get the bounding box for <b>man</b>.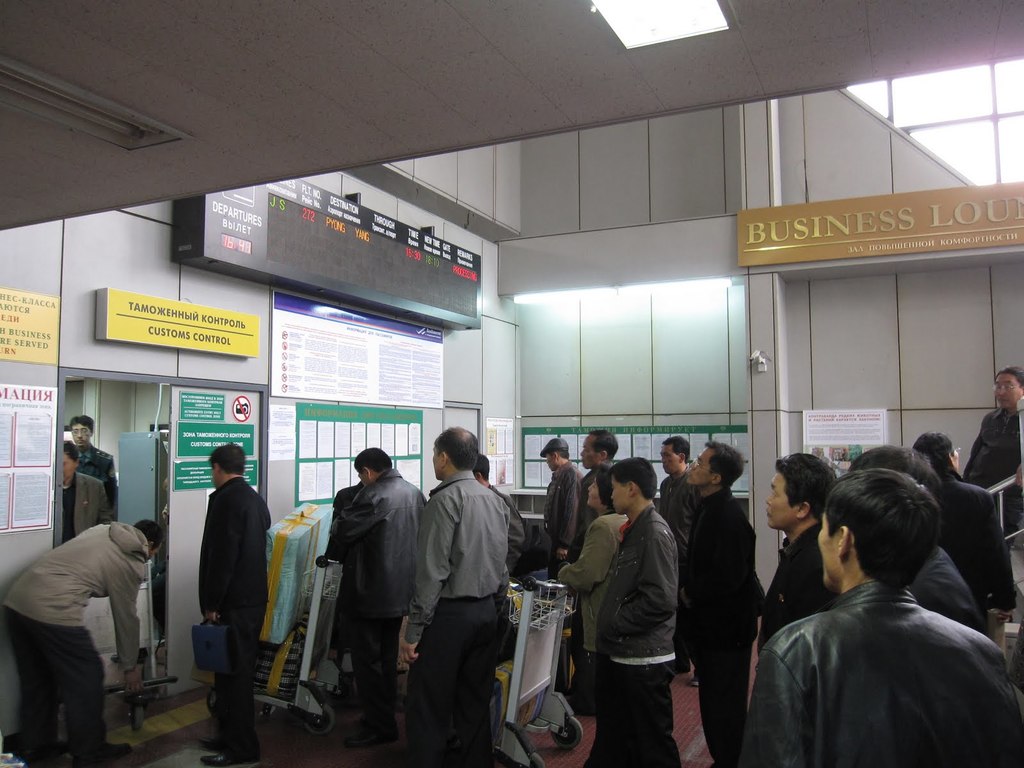
[left=326, top=445, right=435, bottom=758].
